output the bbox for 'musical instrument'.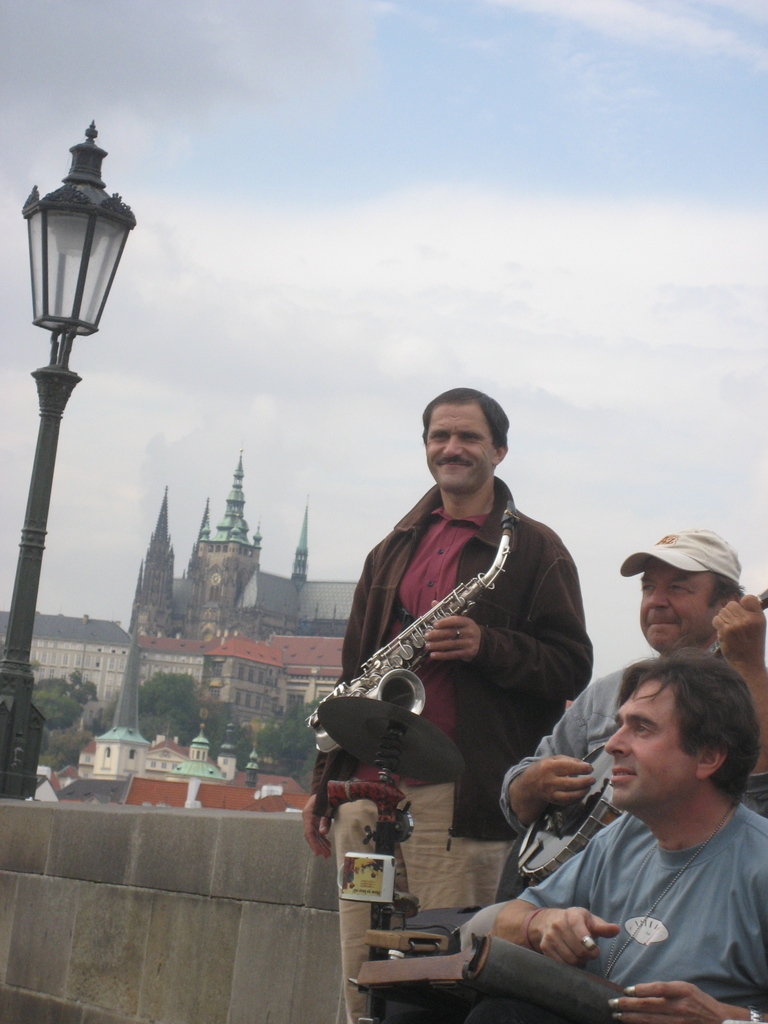
pyautogui.locateOnScreen(518, 584, 767, 899).
